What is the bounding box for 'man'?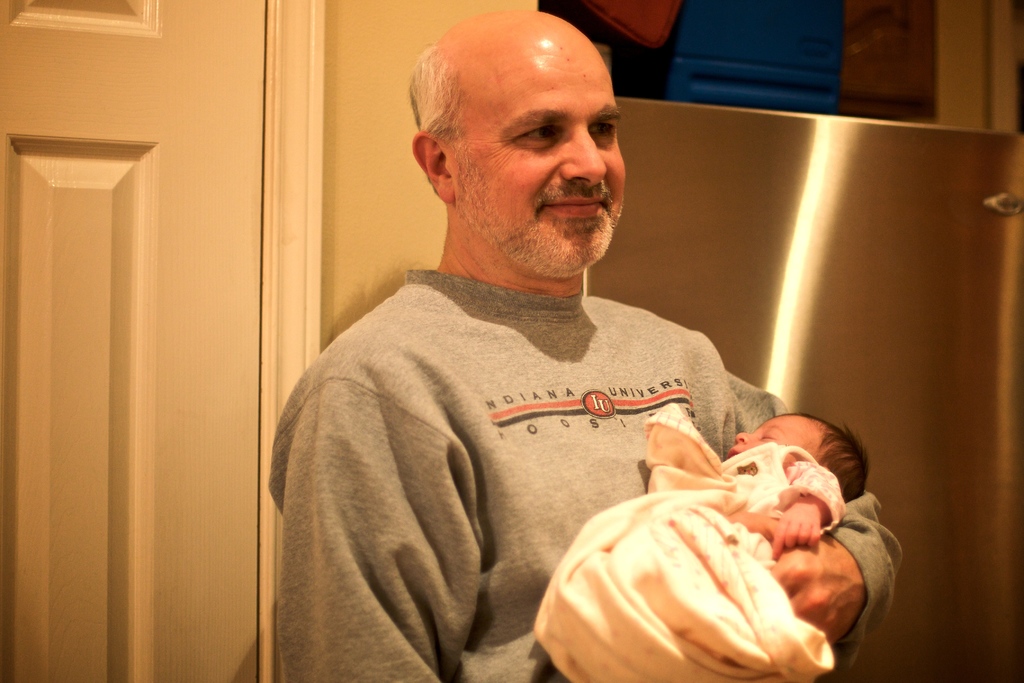
242, 46, 845, 657.
